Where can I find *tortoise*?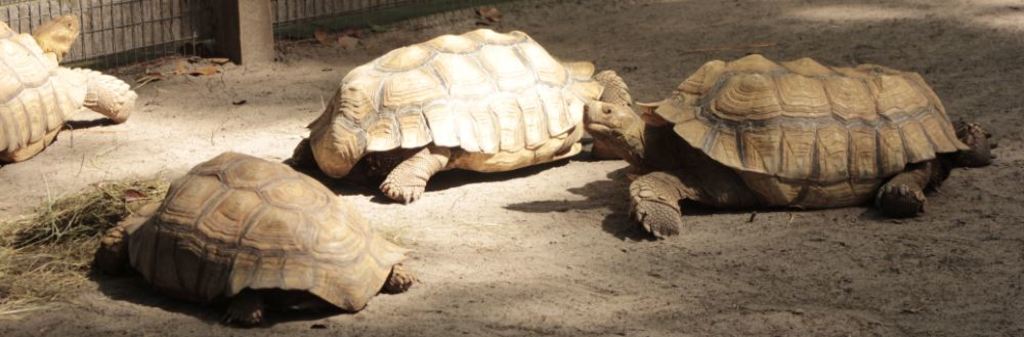
You can find it at bbox=(304, 25, 630, 206).
